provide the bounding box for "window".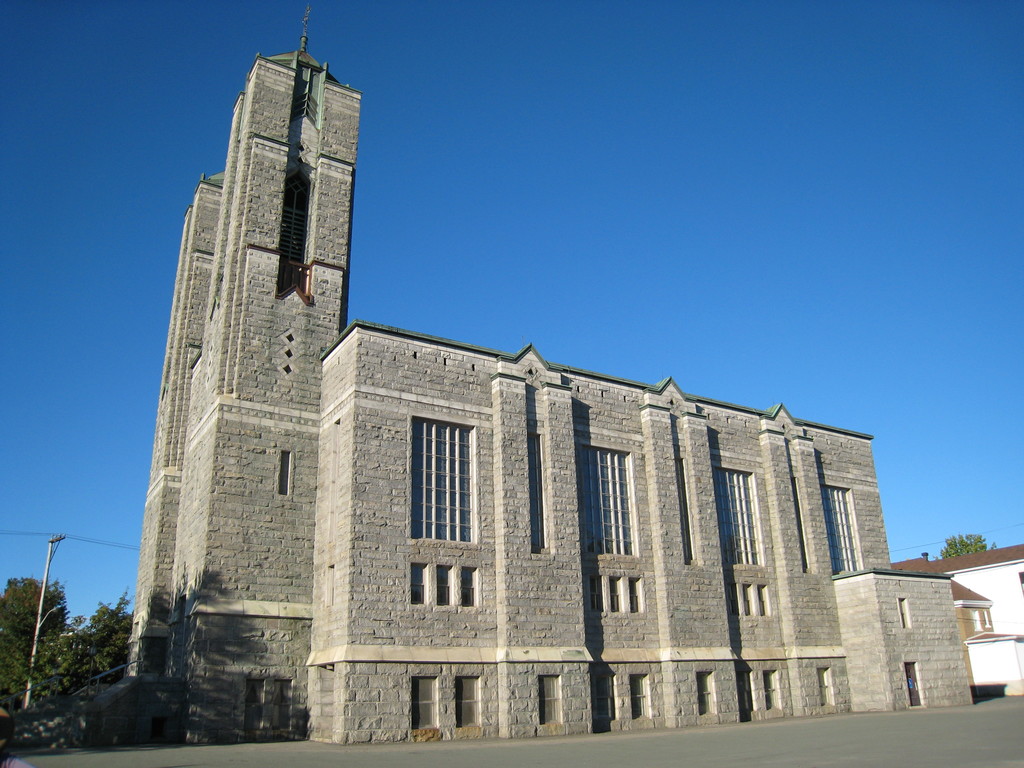
[410,559,427,603].
